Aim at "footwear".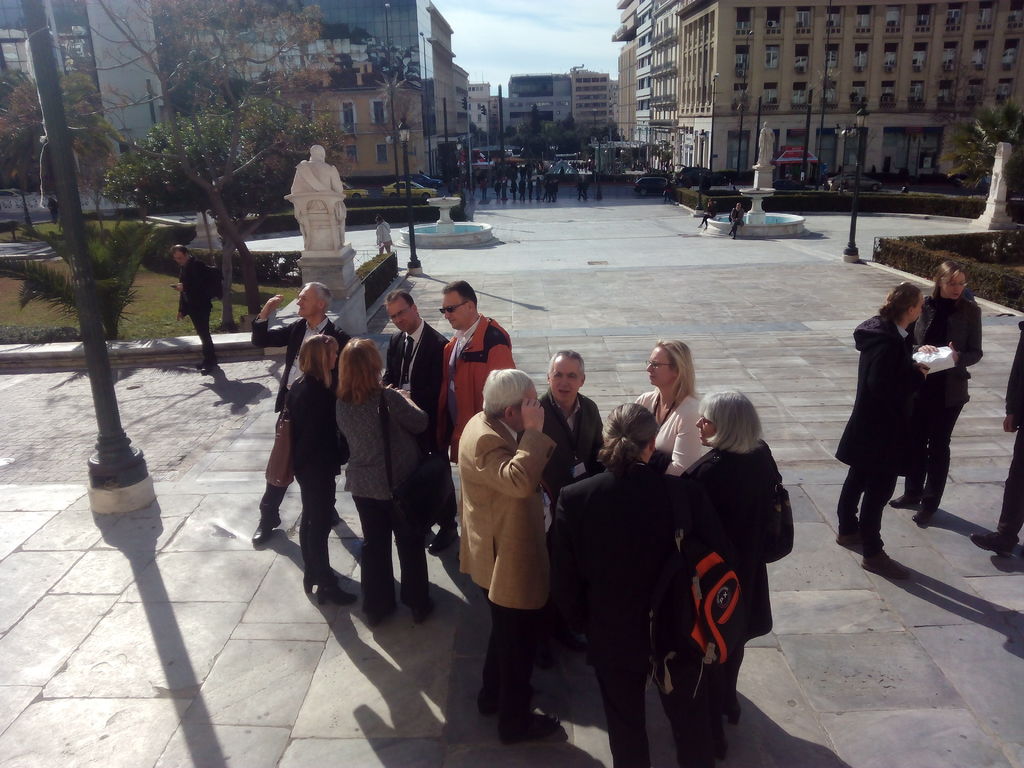
Aimed at (x1=317, y1=579, x2=361, y2=600).
